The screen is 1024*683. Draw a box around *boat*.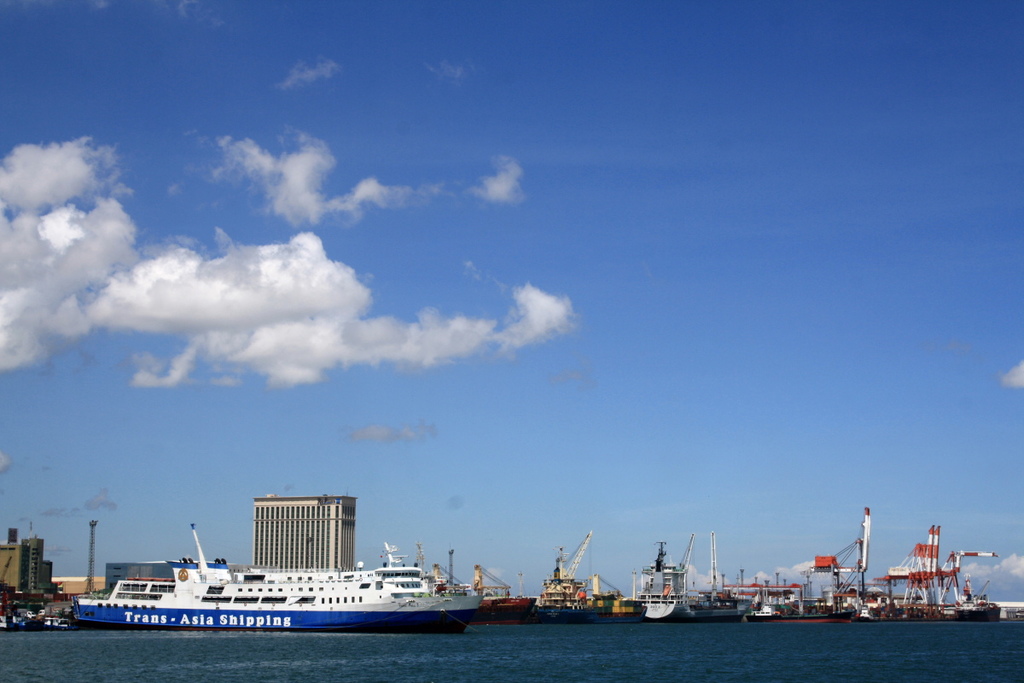
bbox=[37, 593, 78, 637].
